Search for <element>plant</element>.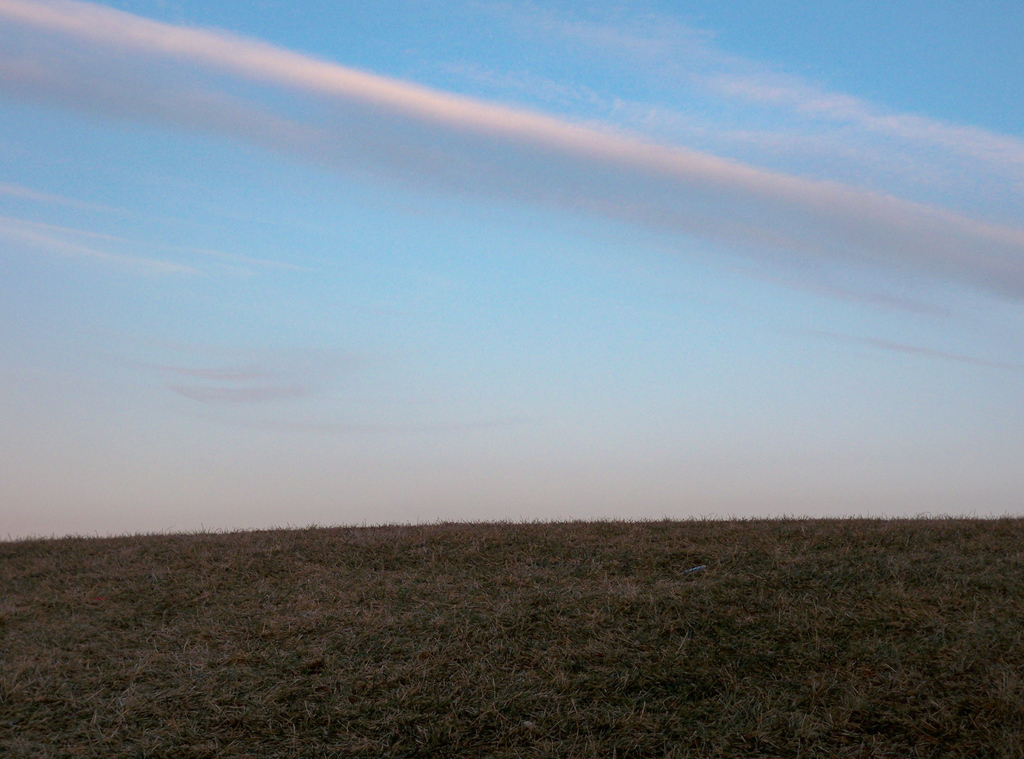
Found at 0, 513, 1023, 758.
